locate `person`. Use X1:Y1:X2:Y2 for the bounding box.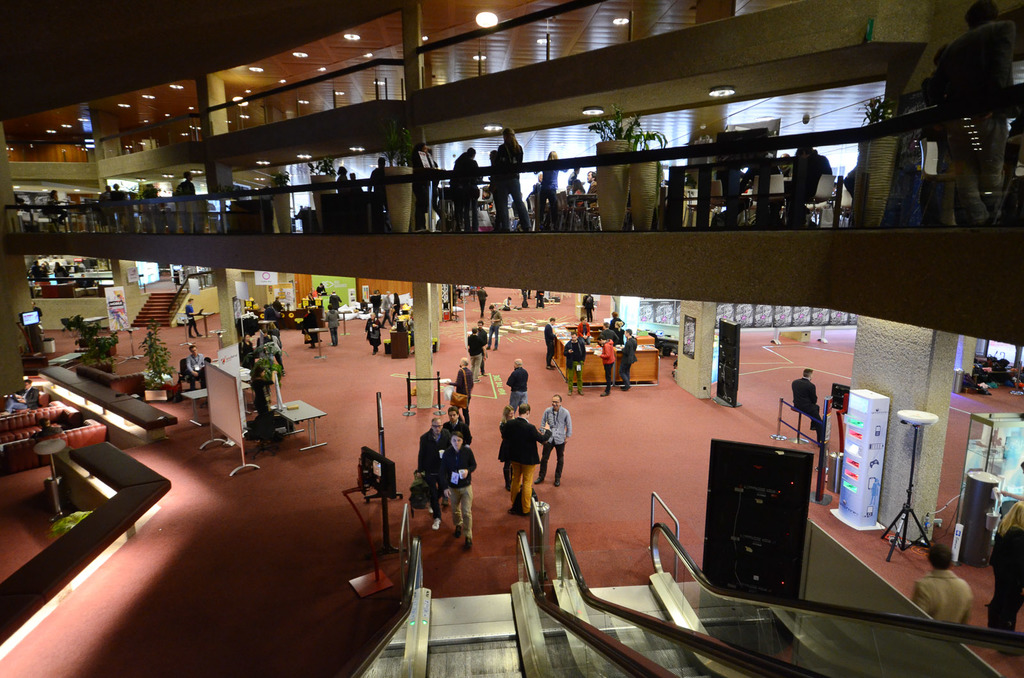
563:331:586:395.
